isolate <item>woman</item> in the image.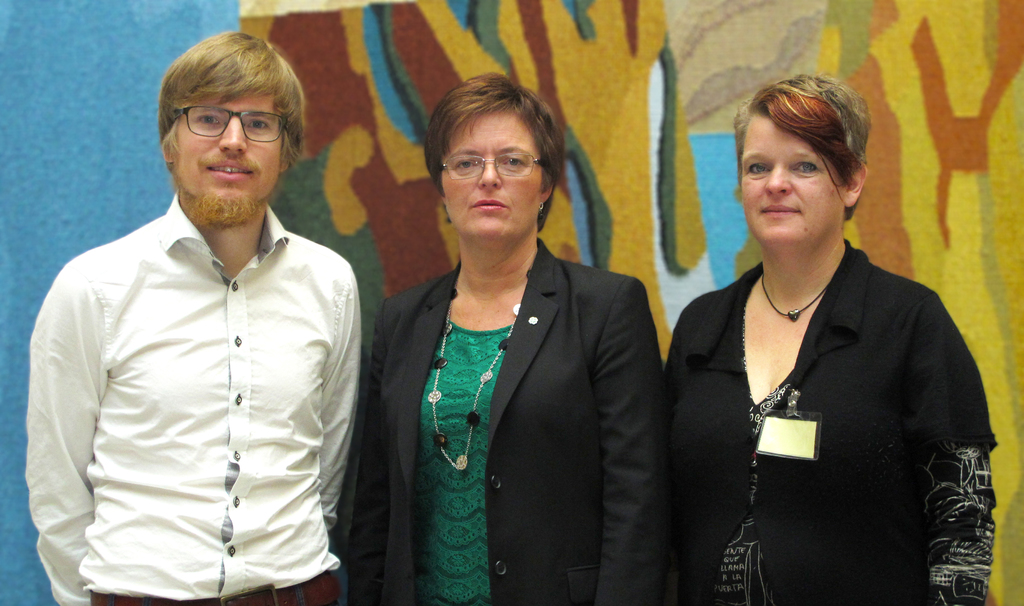
Isolated region: BBox(340, 69, 670, 605).
